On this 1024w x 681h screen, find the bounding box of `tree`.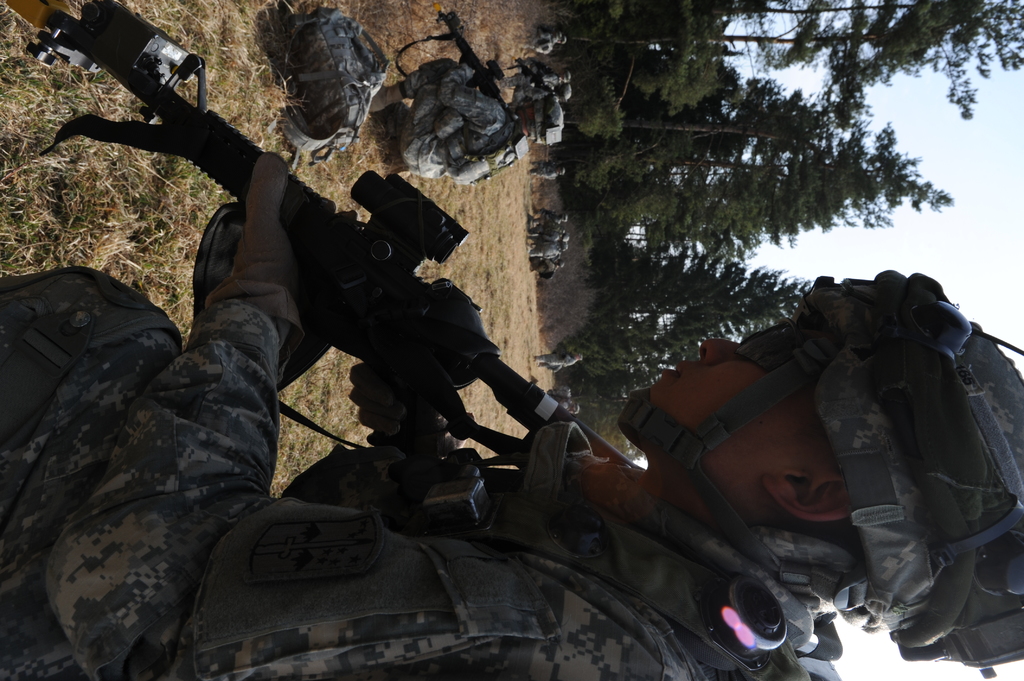
Bounding box: (left=556, top=266, right=841, bottom=431).
